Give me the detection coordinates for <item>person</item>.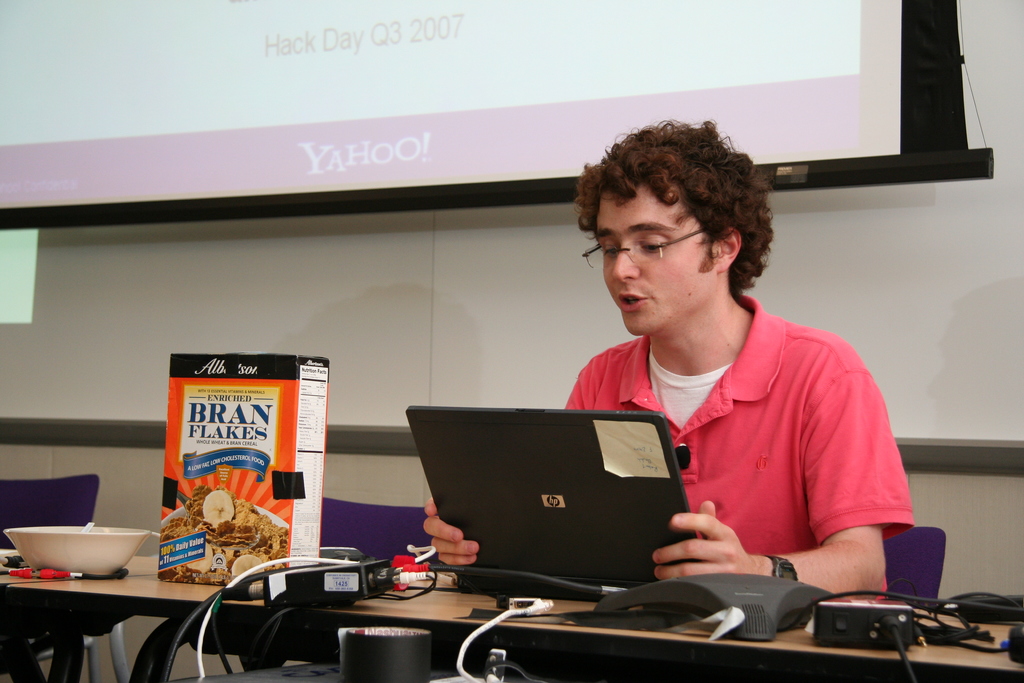
[x1=413, y1=121, x2=942, y2=596].
